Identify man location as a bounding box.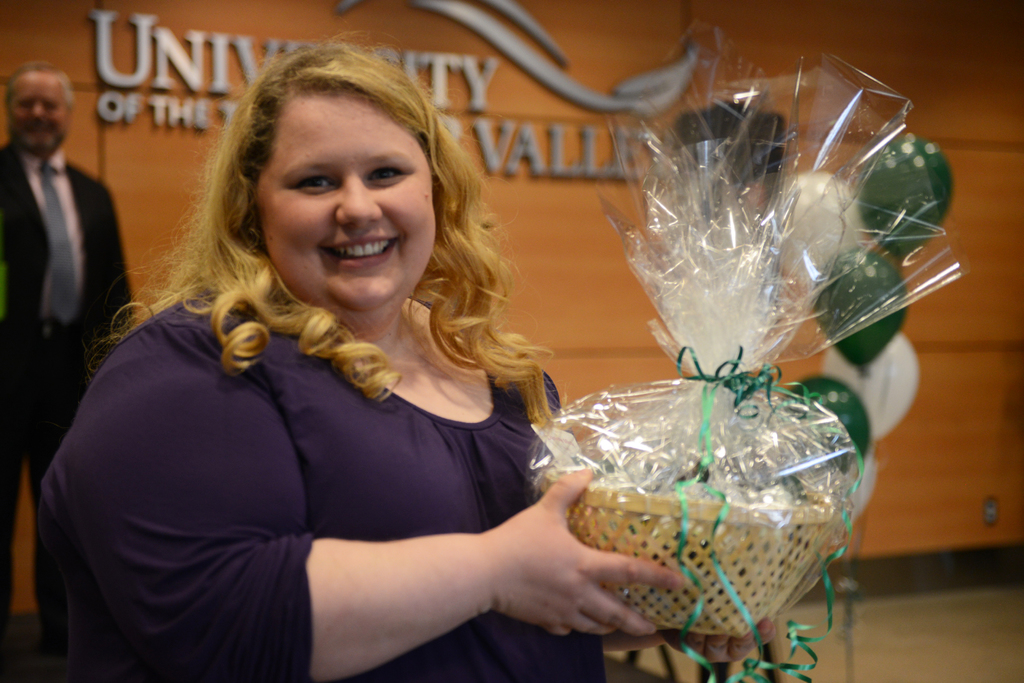
crop(0, 60, 134, 637).
